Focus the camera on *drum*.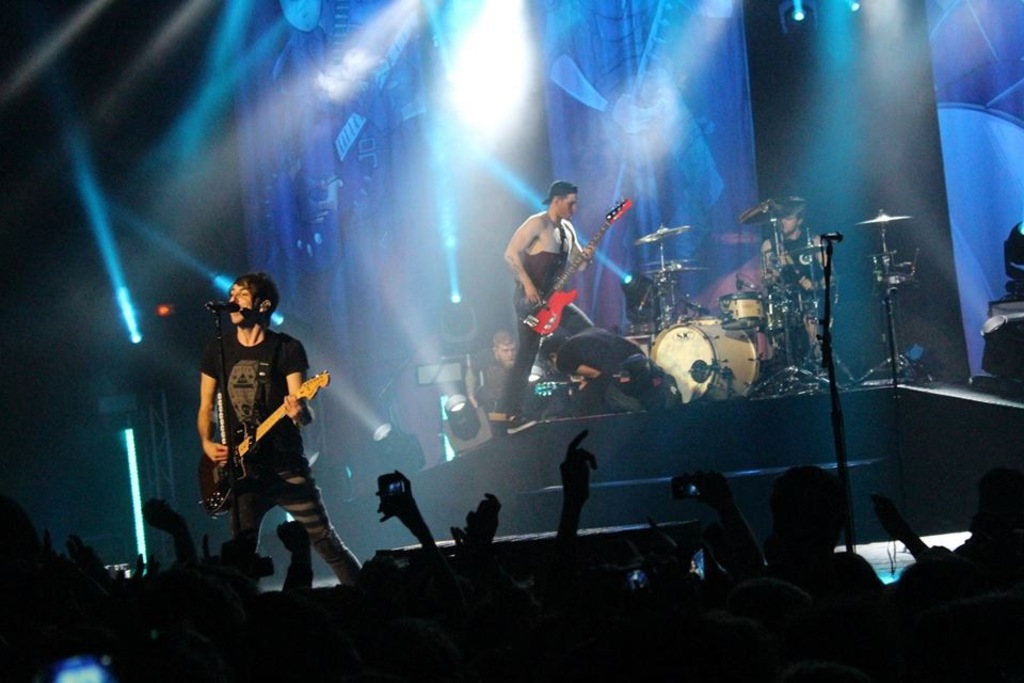
Focus region: 651,316,771,408.
